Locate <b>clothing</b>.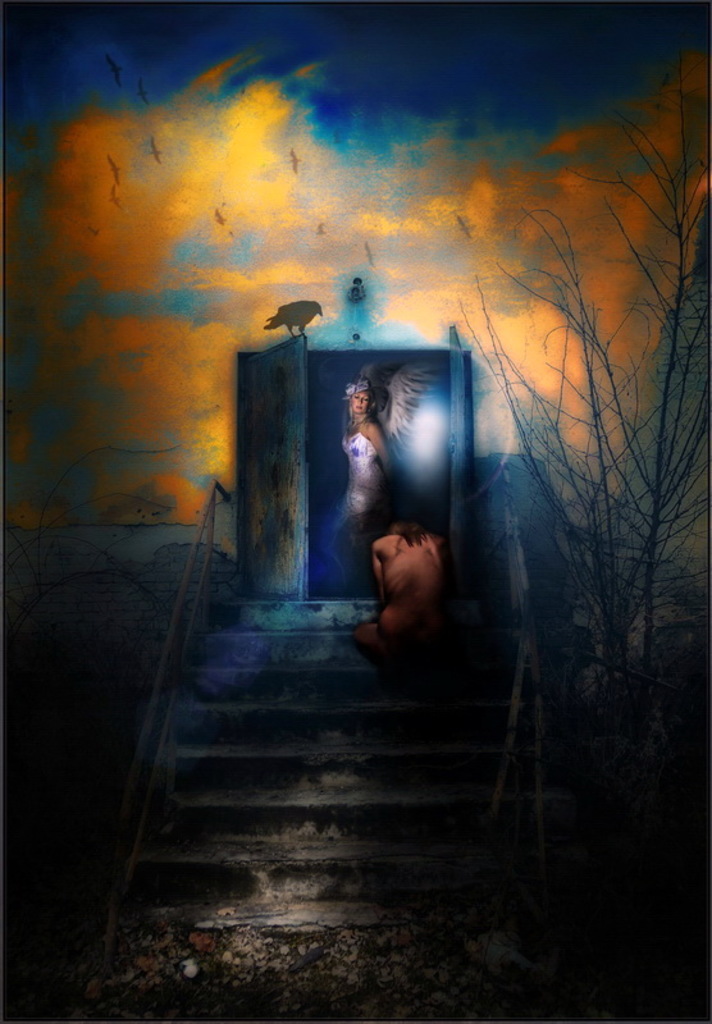
Bounding box: l=325, t=424, r=389, b=538.
